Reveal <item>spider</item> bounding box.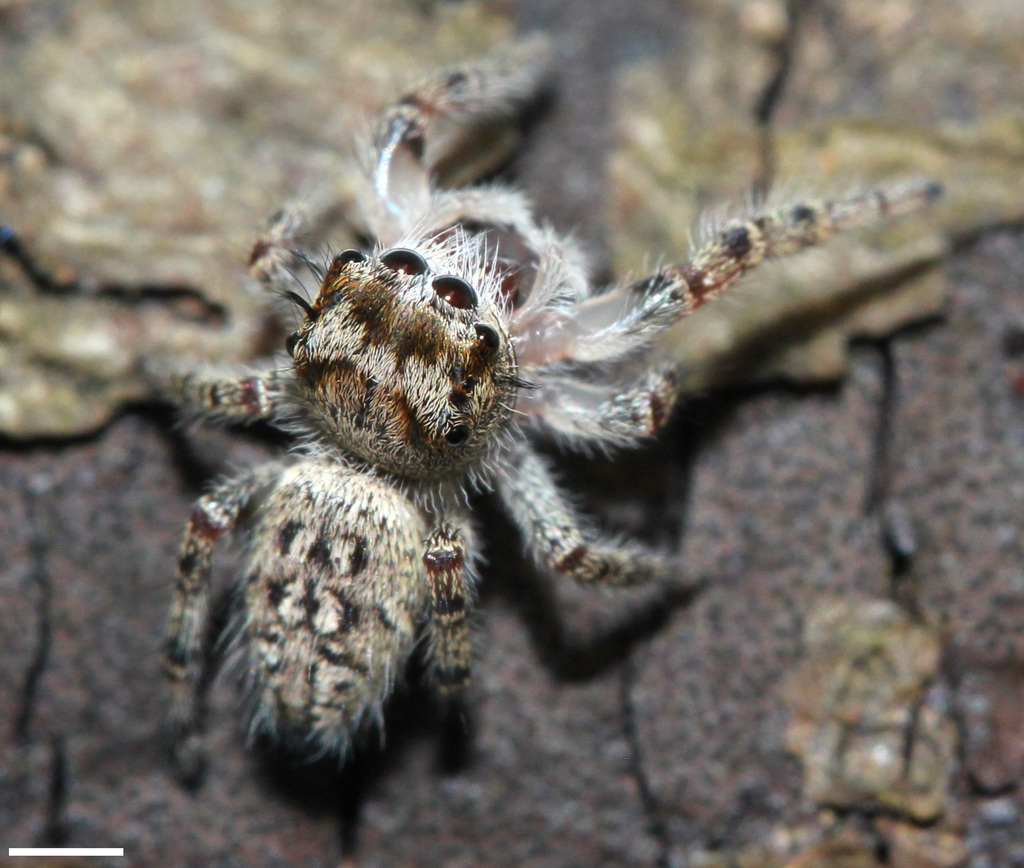
Revealed: x1=126, y1=14, x2=947, y2=792.
